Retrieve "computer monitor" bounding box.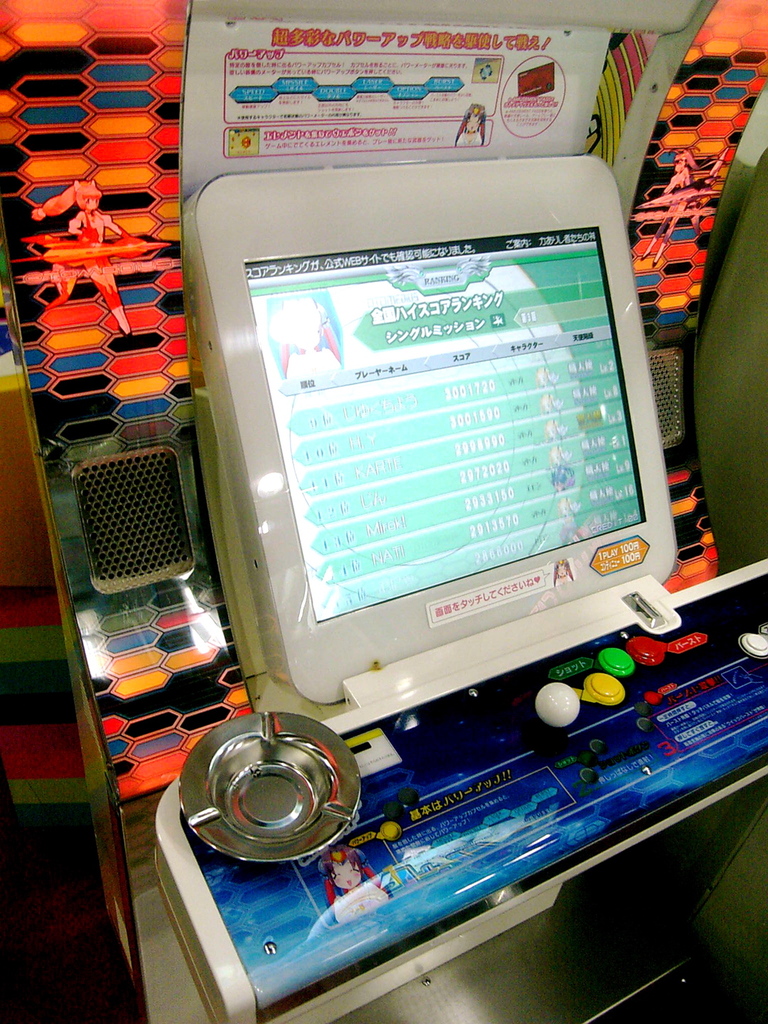
Bounding box: (164, 146, 703, 753).
